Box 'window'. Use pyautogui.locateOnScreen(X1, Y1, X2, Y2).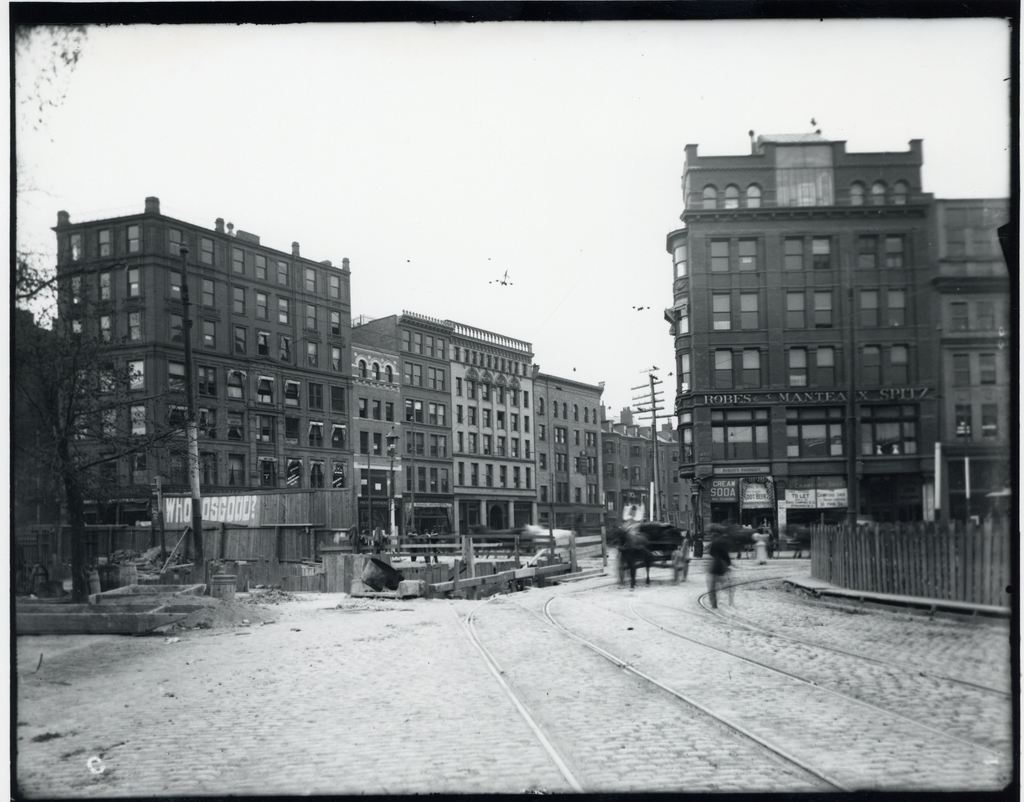
pyautogui.locateOnScreen(429, 367, 448, 392).
